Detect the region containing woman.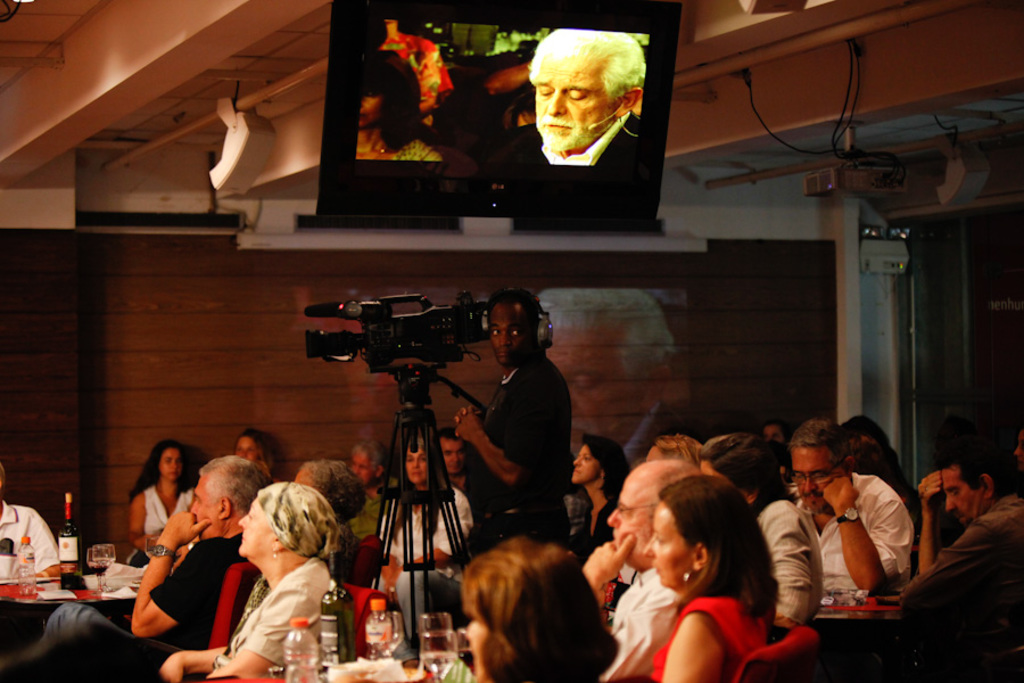
(left=555, top=431, right=618, bottom=563).
